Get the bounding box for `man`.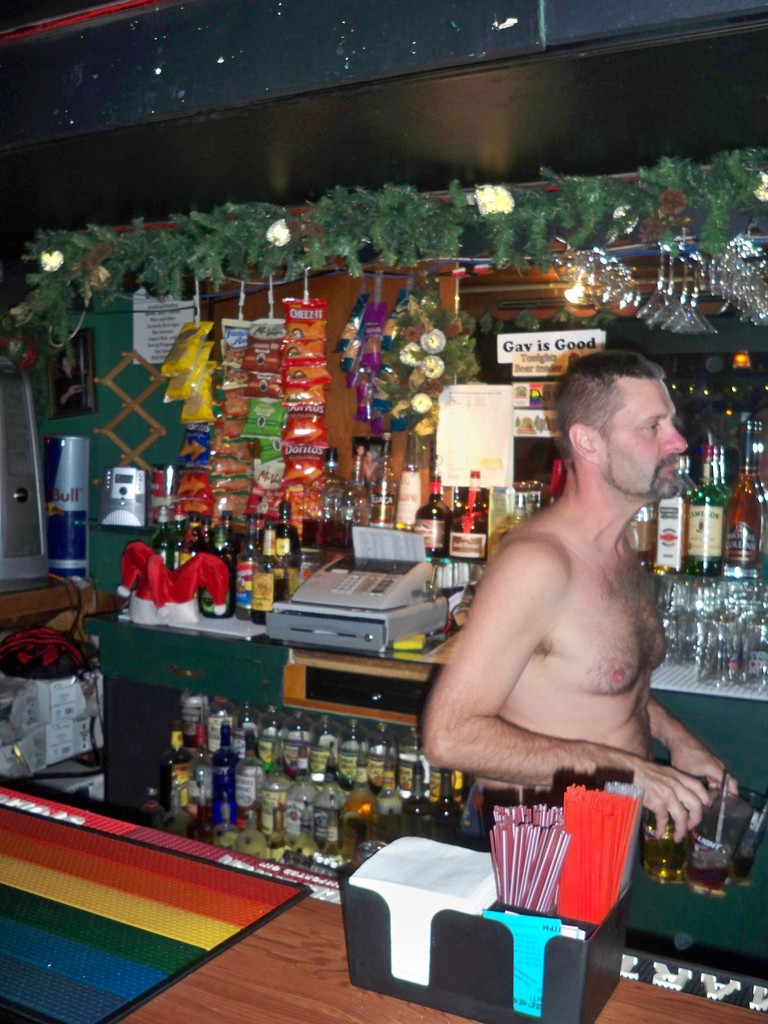
l=425, t=340, r=717, b=879.
